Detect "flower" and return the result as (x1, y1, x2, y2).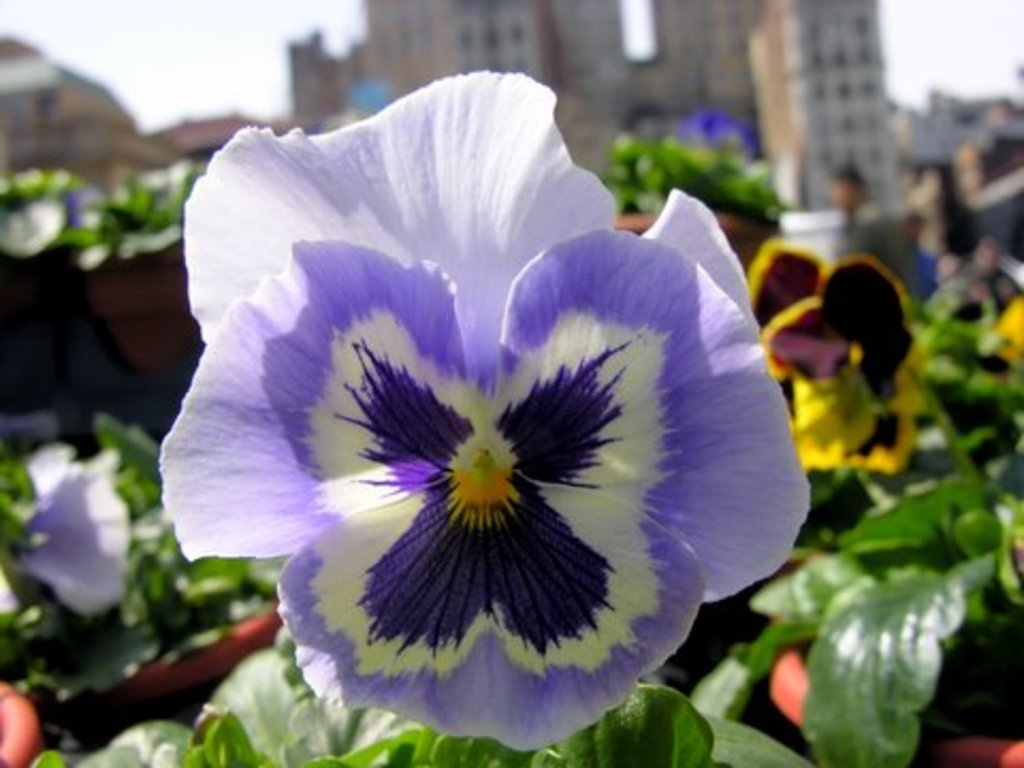
(17, 442, 128, 612).
